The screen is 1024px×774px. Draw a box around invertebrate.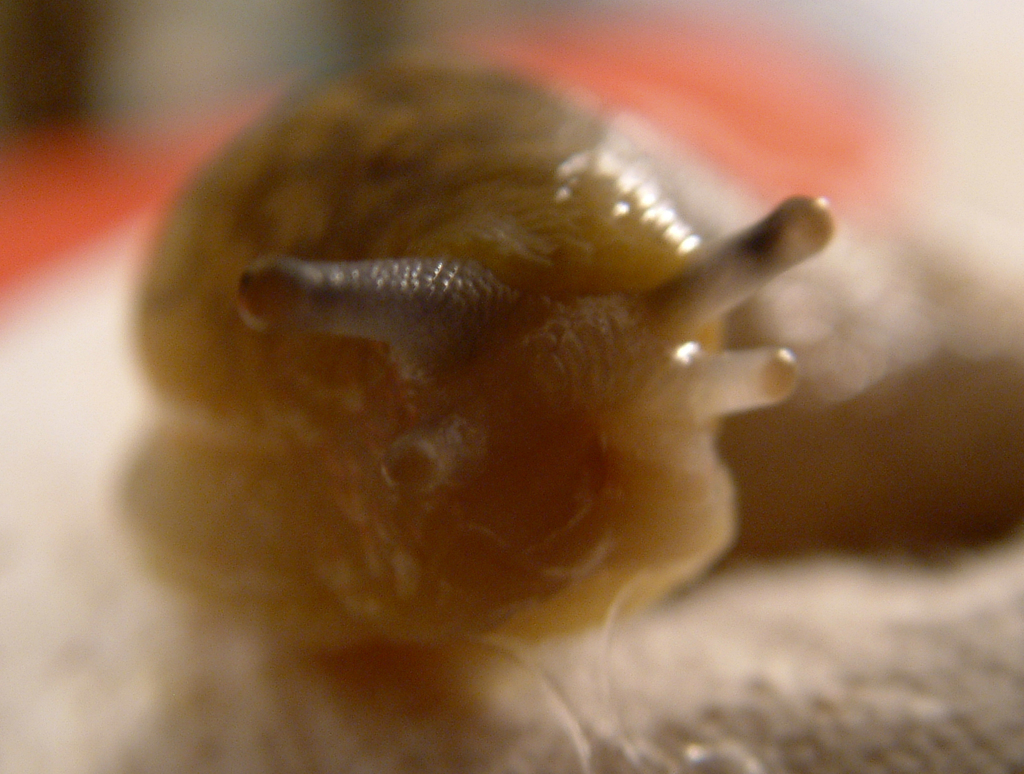
locate(104, 77, 914, 669).
